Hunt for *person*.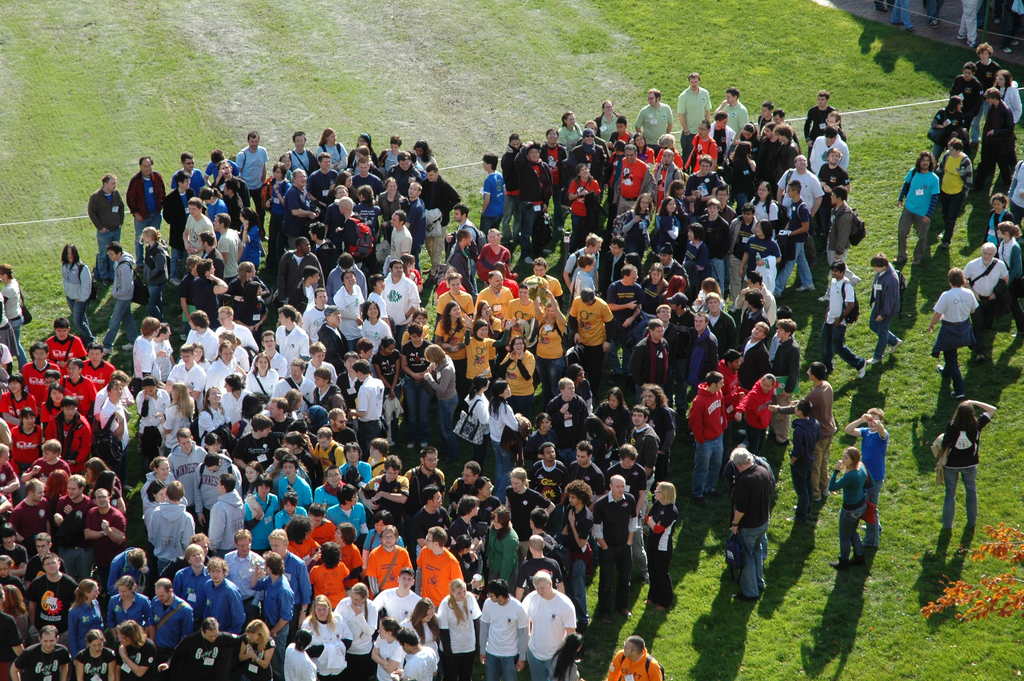
Hunted down at l=163, t=168, r=202, b=234.
